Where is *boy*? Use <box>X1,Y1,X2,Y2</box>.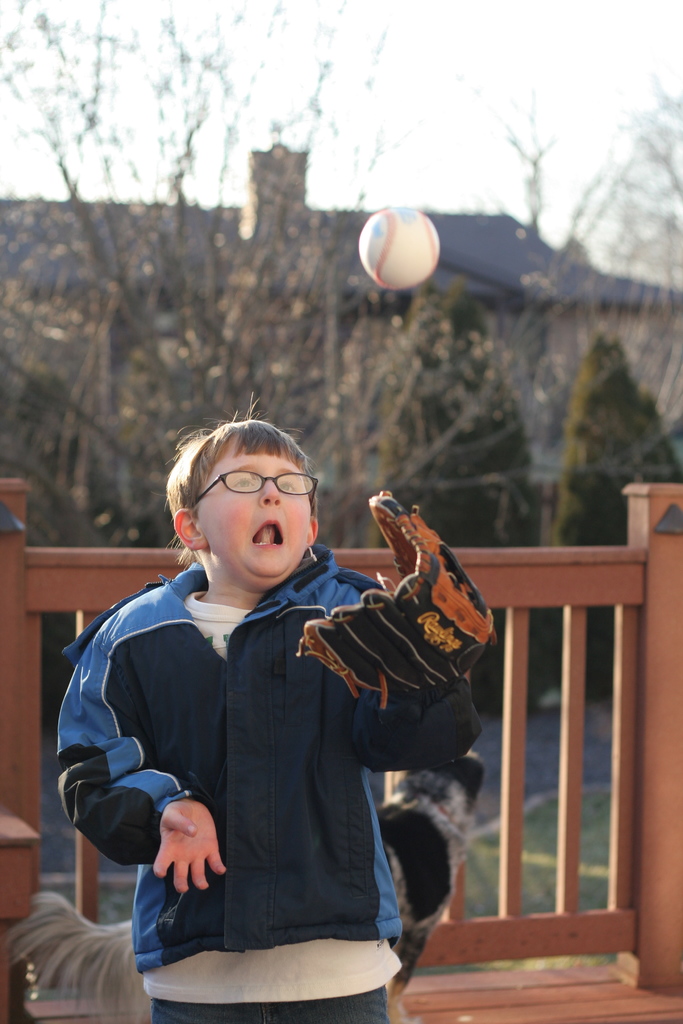
<box>74,380,476,986</box>.
